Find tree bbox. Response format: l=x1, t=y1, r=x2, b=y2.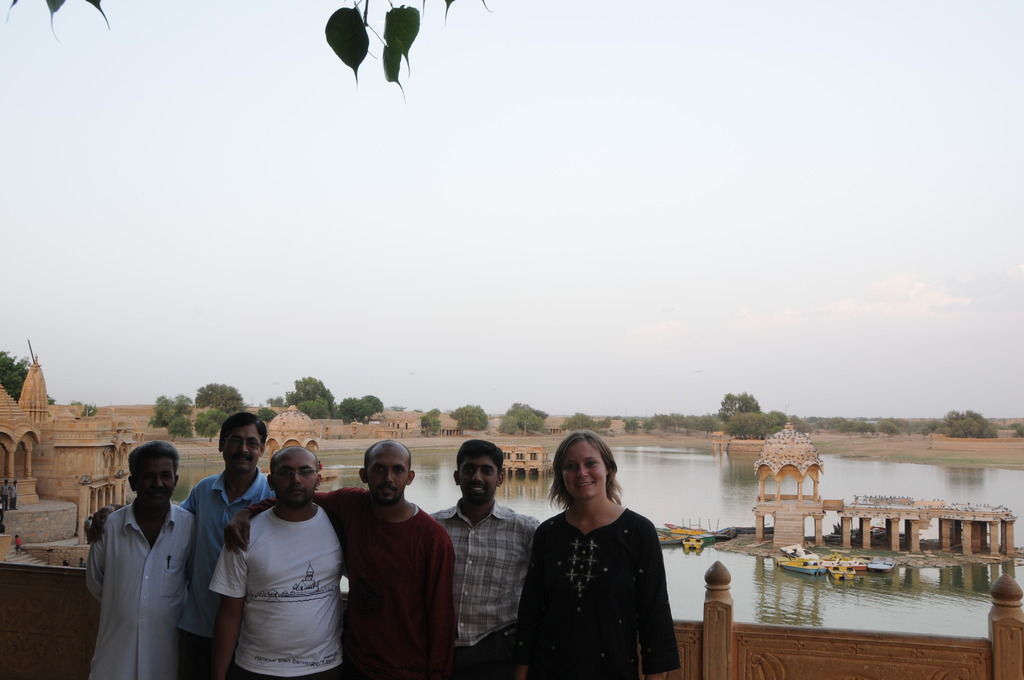
l=719, t=391, r=758, b=440.
